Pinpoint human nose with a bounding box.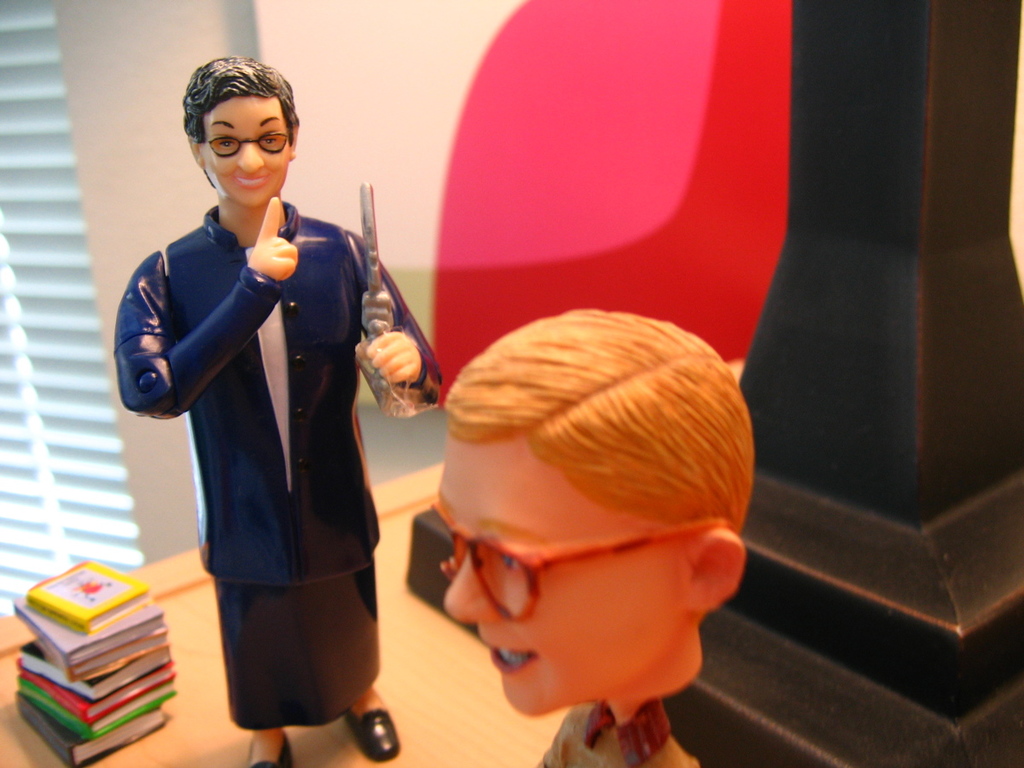
440, 557, 492, 625.
